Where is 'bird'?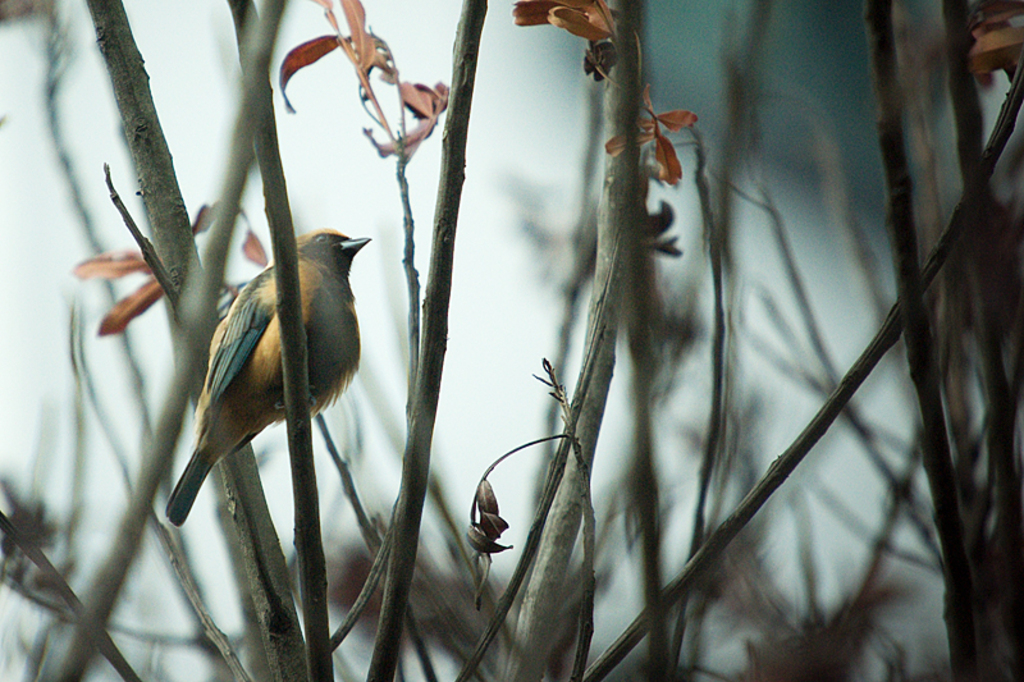
BBox(151, 215, 375, 525).
